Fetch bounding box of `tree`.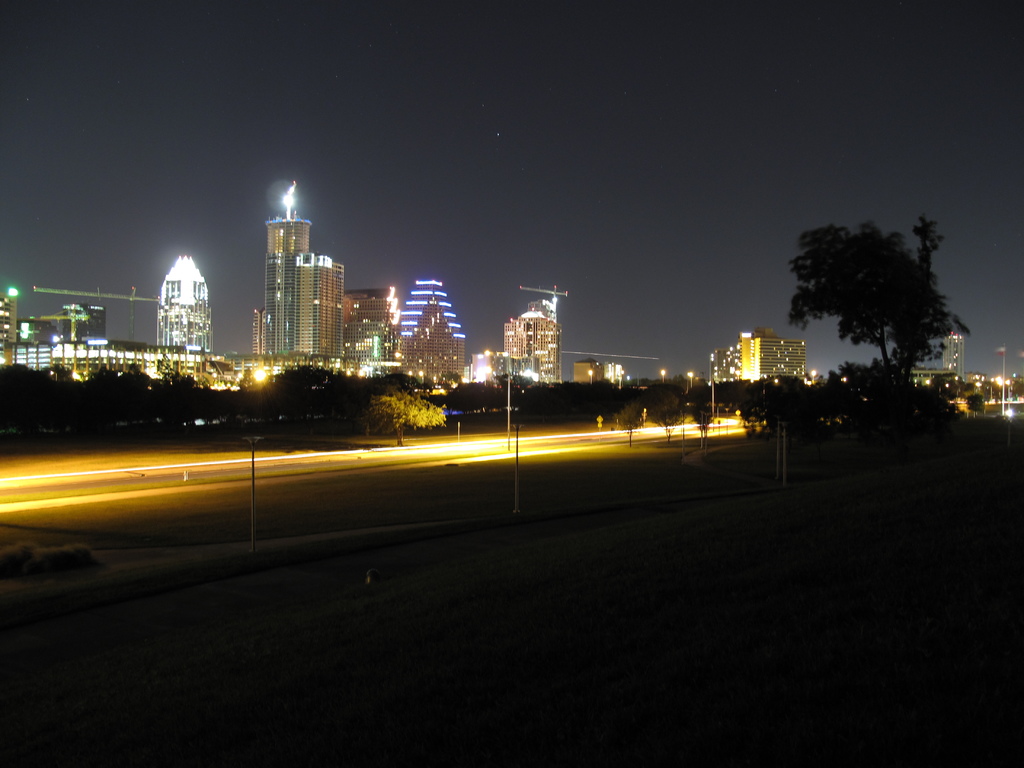
Bbox: pyautogui.locateOnScreen(360, 378, 444, 447).
